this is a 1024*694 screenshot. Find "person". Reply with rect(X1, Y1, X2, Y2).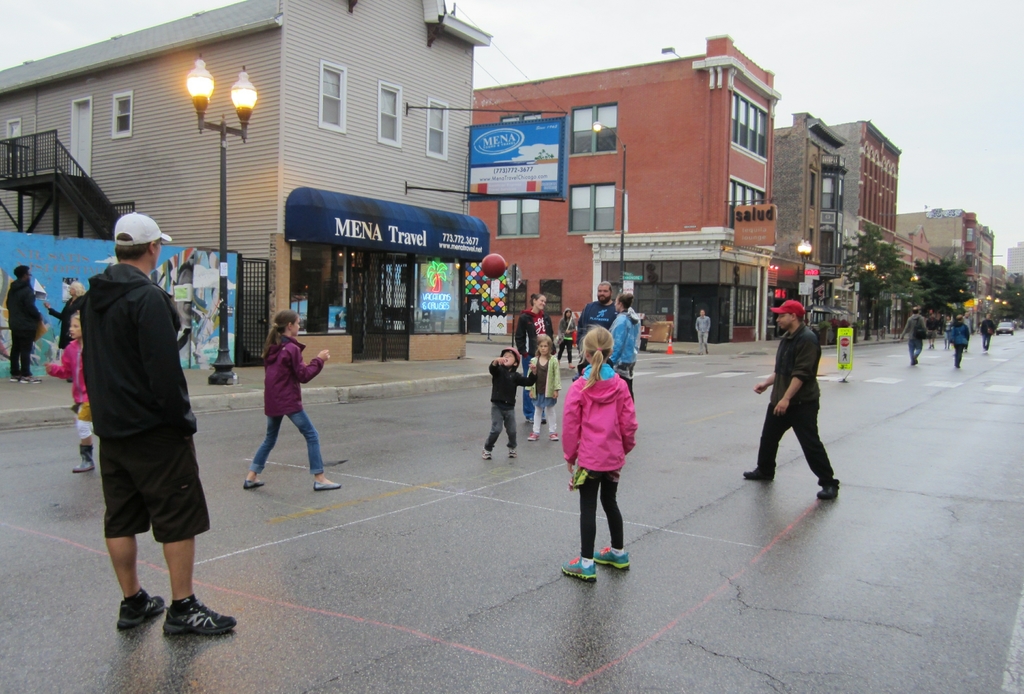
rect(481, 347, 541, 463).
